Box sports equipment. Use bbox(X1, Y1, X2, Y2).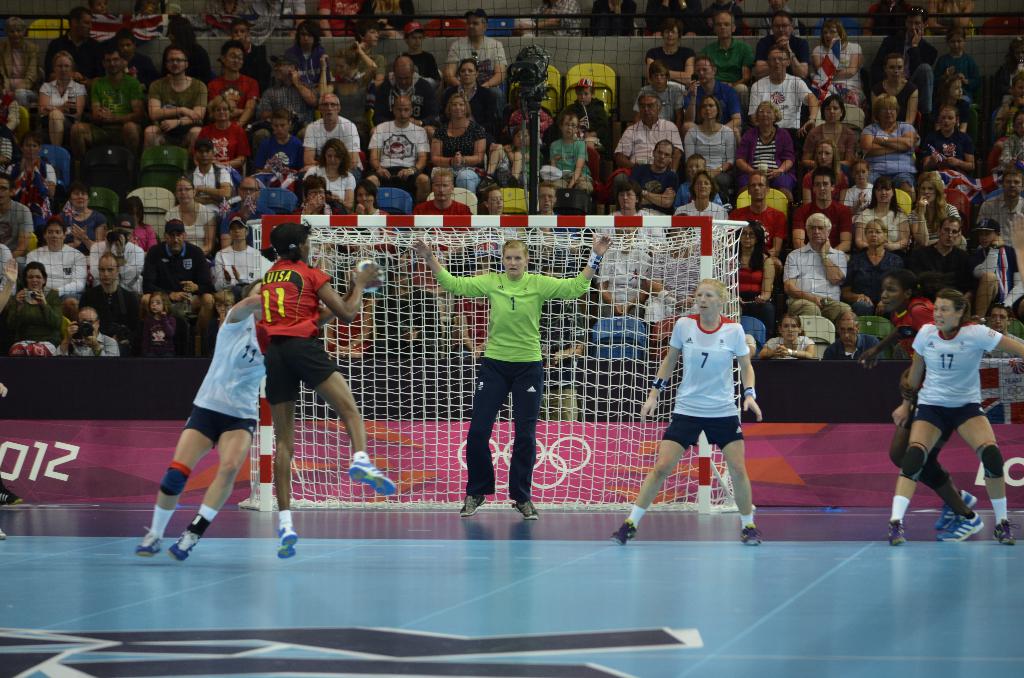
bbox(514, 501, 539, 520).
